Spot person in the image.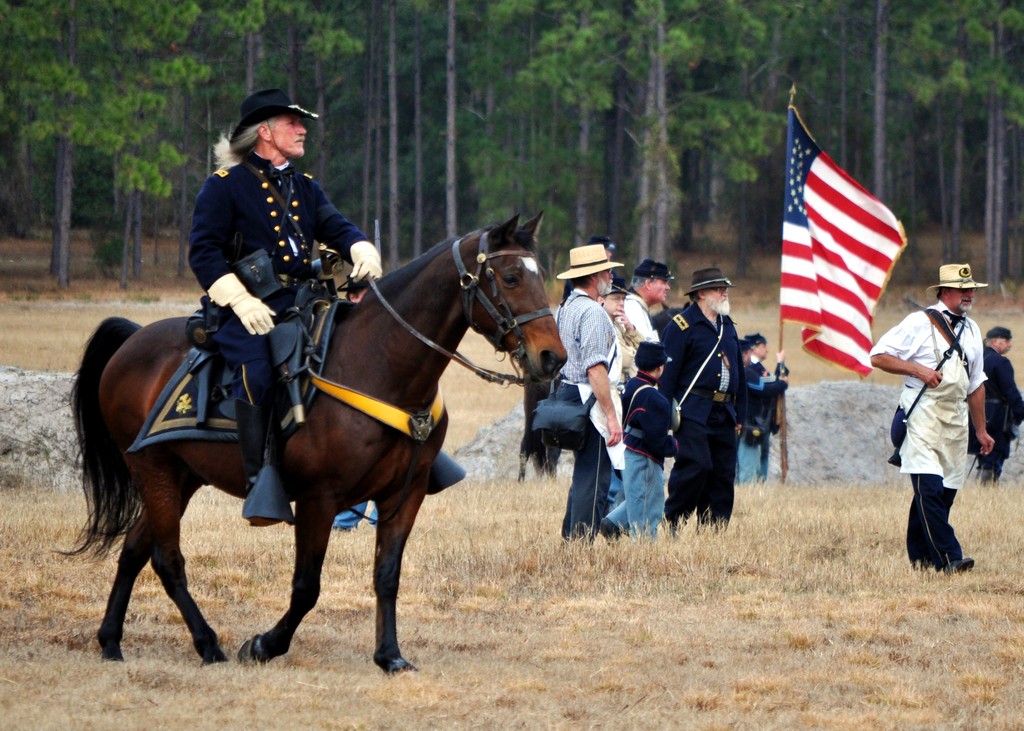
person found at bbox=(596, 337, 691, 559).
